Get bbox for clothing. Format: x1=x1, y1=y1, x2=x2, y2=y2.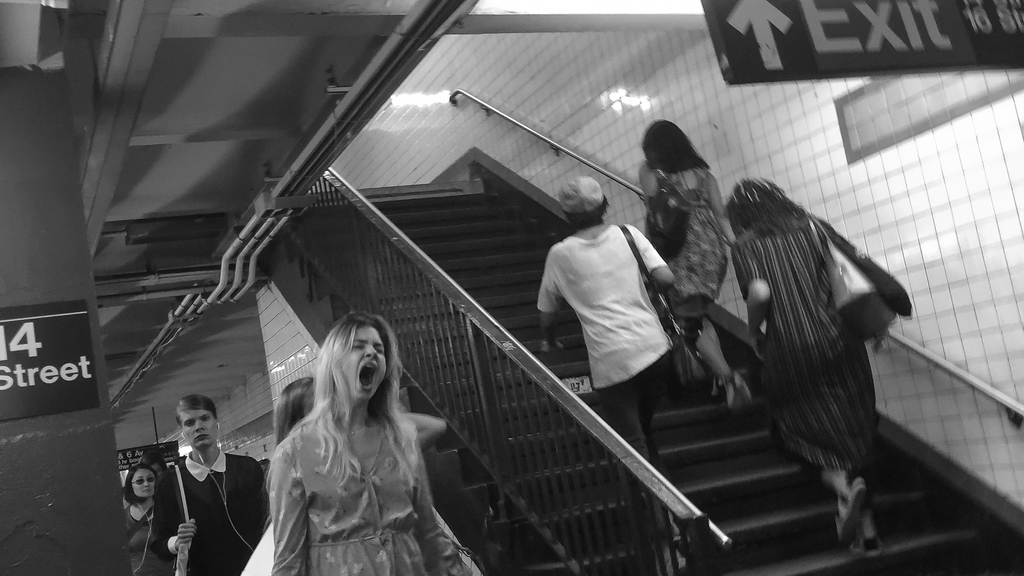
x1=645, y1=154, x2=729, y2=321.
